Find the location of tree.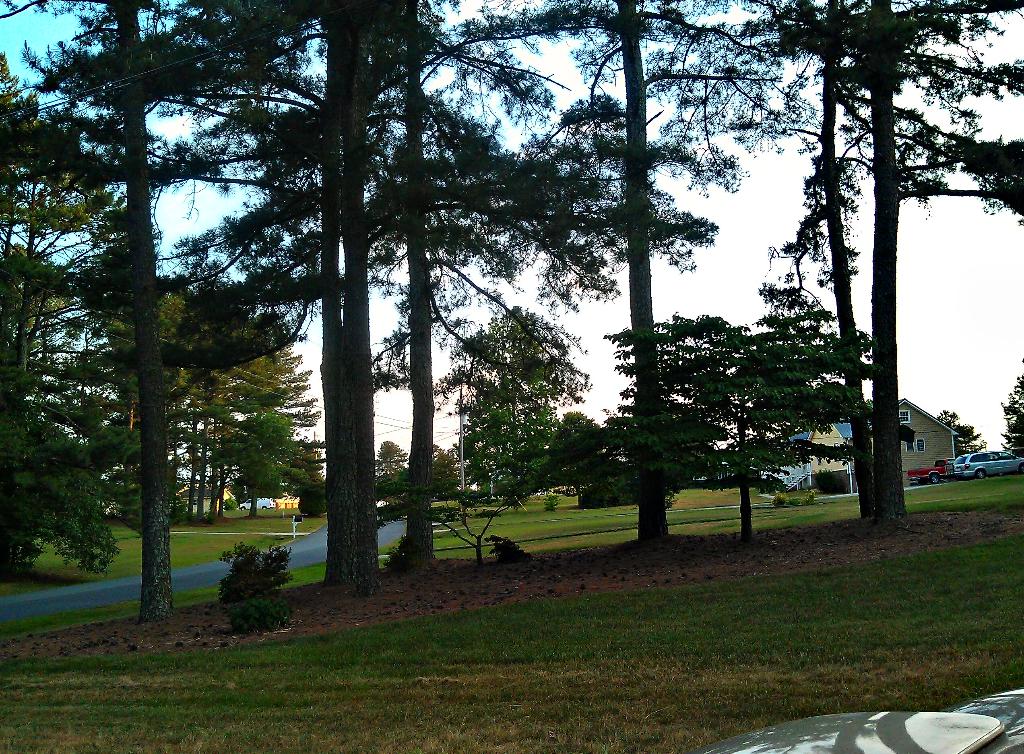
Location: crop(193, 405, 321, 534).
